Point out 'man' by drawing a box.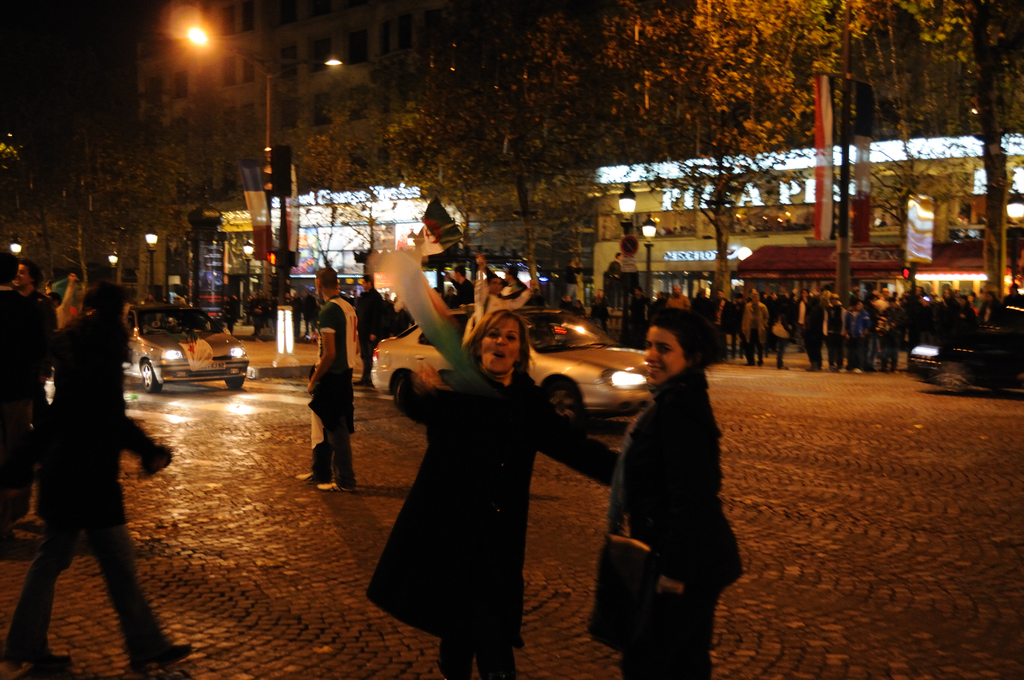
left=304, top=264, right=358, bottom=493.
